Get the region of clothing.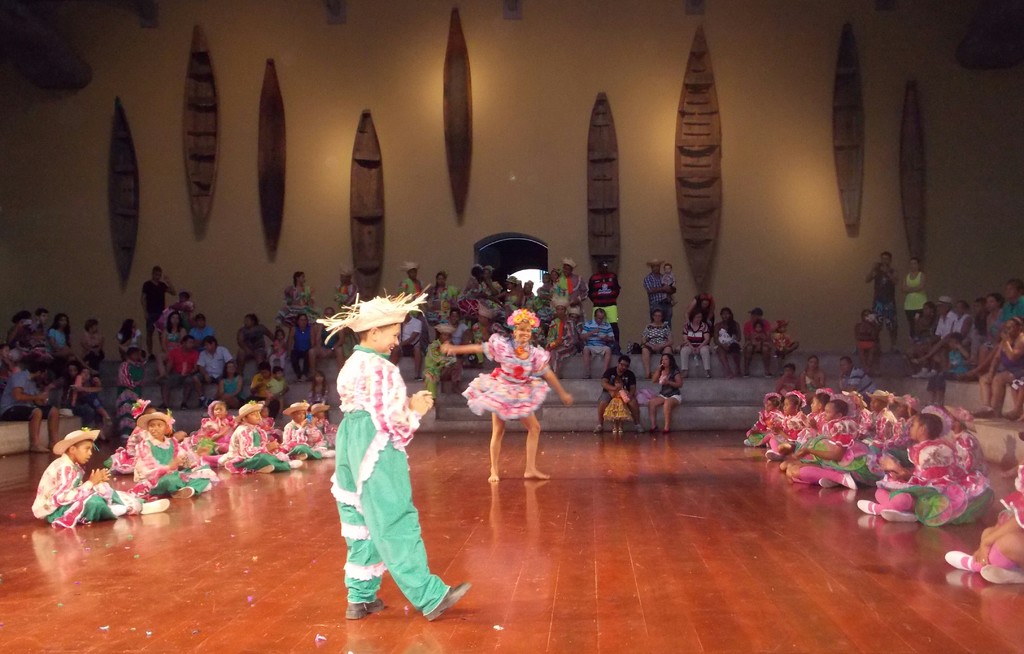
935/293/1023/388.
